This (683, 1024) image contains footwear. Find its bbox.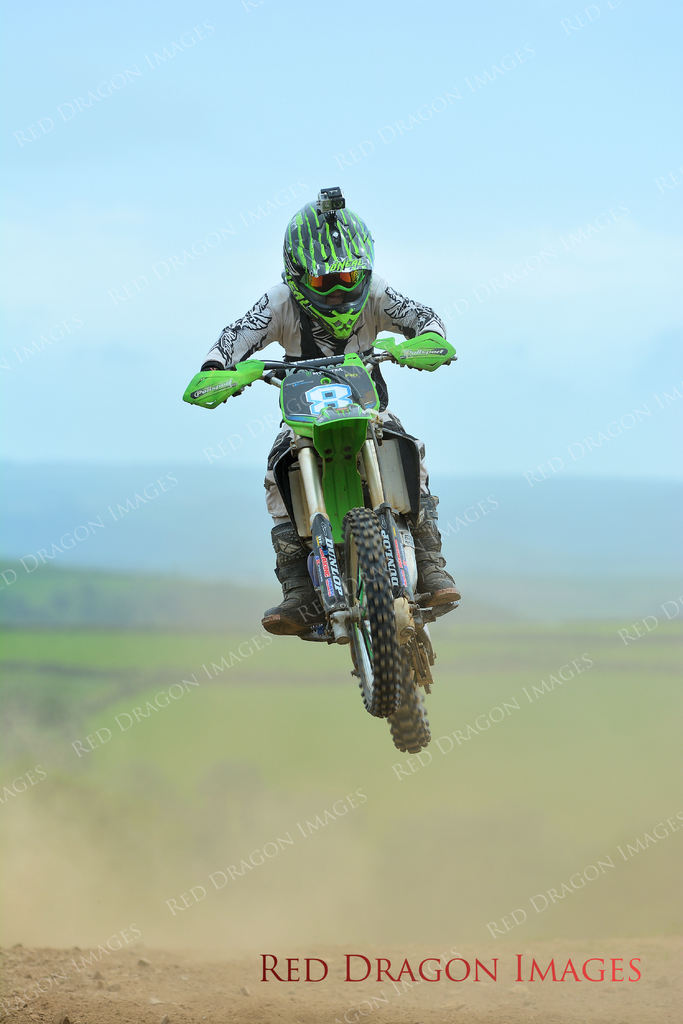
<region>262, 598, 321, 648</region>.
